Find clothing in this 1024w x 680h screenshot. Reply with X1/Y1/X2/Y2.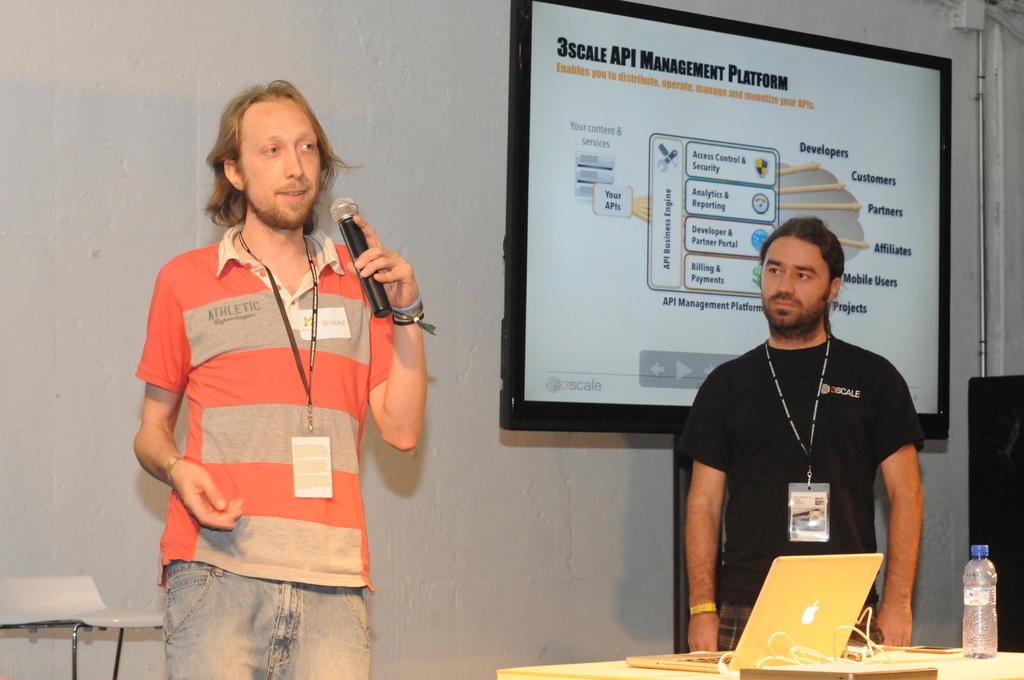
136/207/402/624.
